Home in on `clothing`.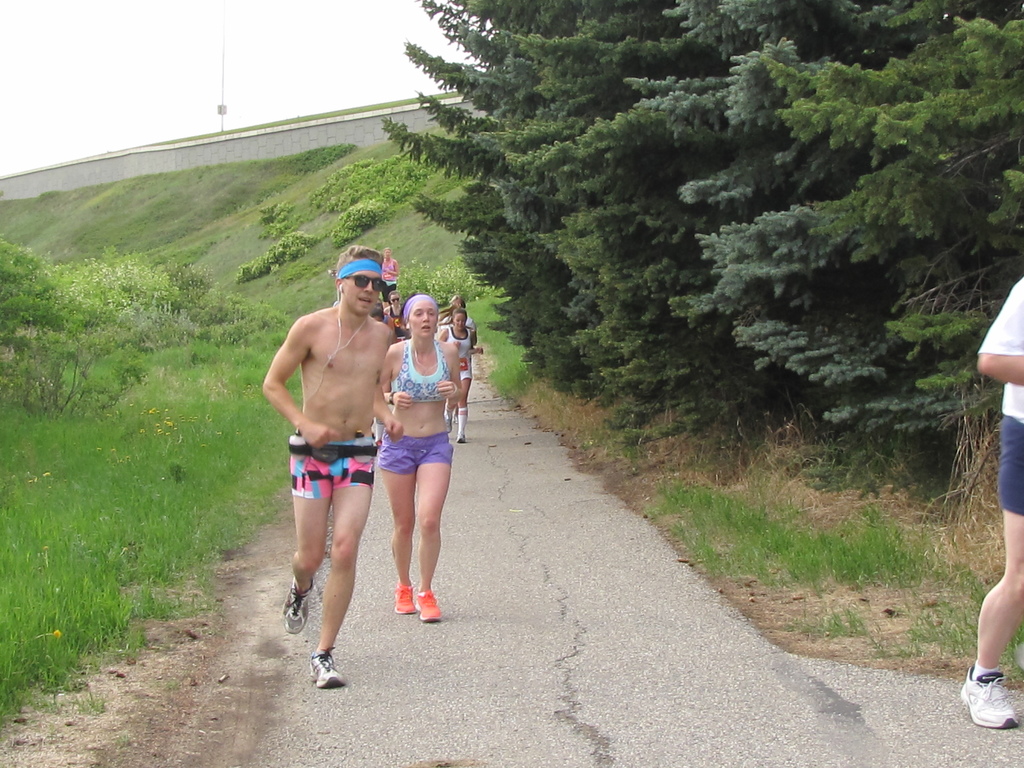
Homed in at Rect(289, 433, 381, 492).
